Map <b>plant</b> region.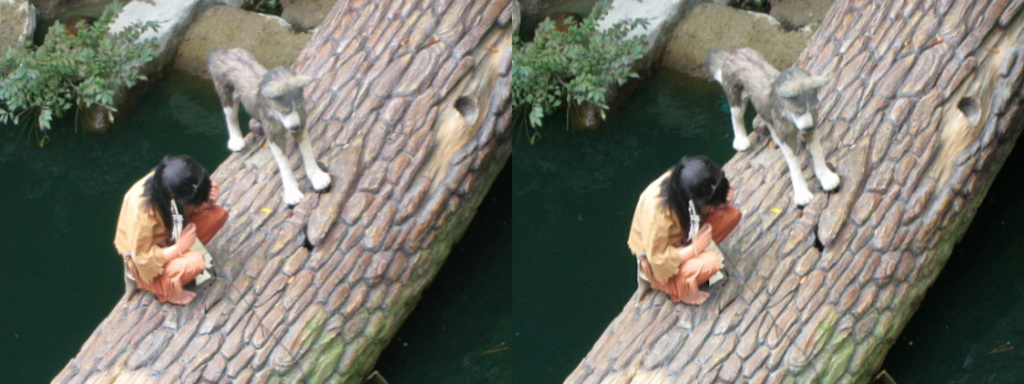
Mapped to crop(4, 14, 182, 156).
